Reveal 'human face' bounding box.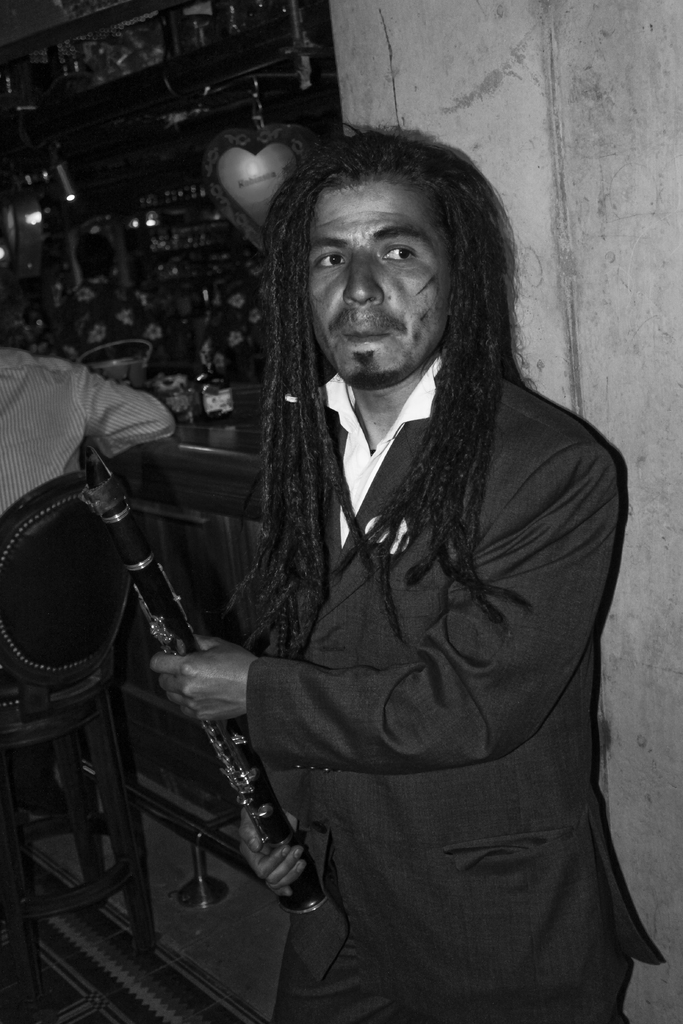
Revealed: [left=317, top=181, right=461, bottom=378].
